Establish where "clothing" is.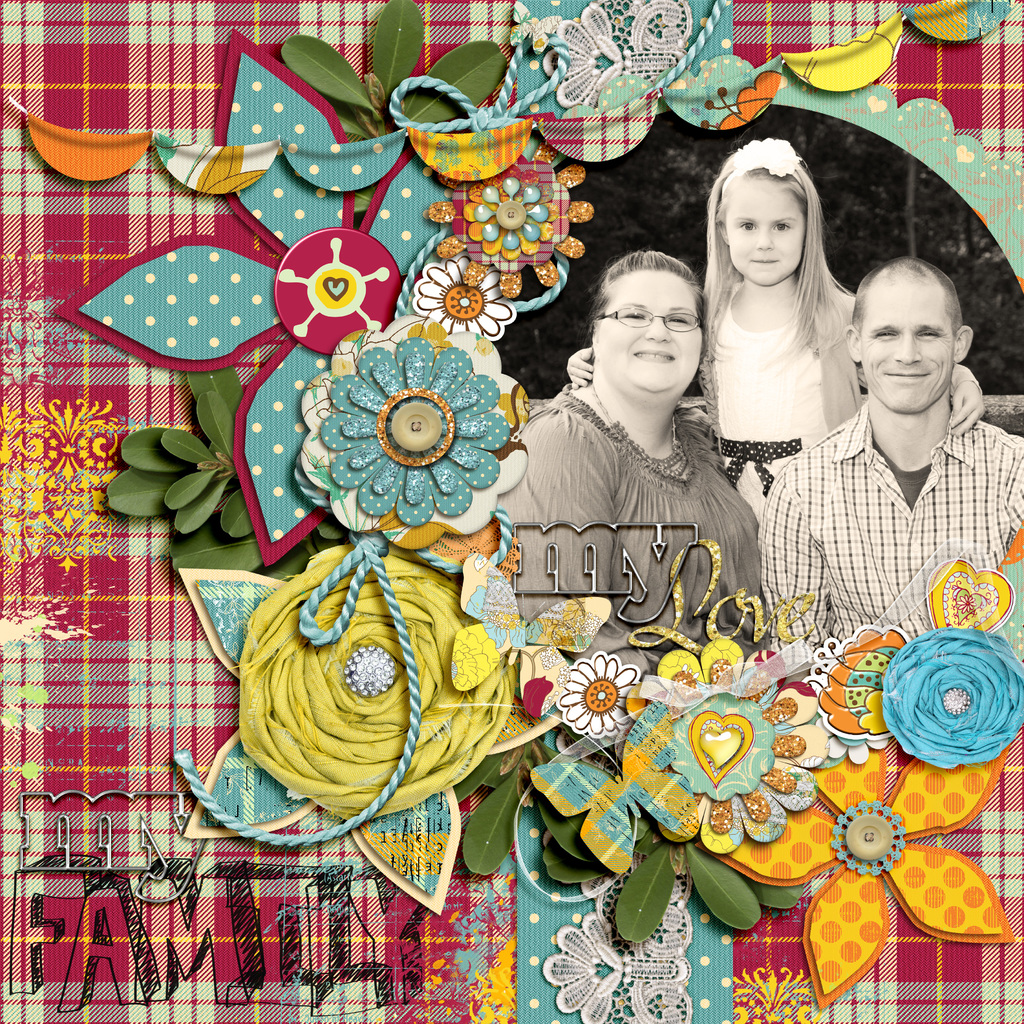
Established at select_region(502, 387, 764, 679).
